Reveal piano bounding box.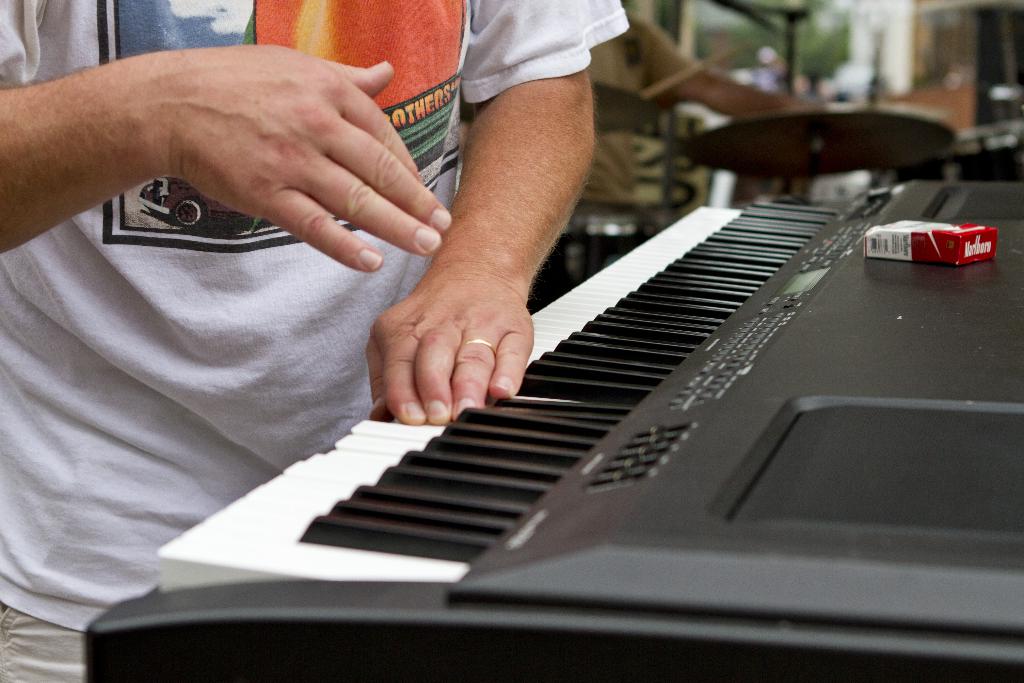
Revealed: x1=90 y1=74 x2=982 y2=639.
